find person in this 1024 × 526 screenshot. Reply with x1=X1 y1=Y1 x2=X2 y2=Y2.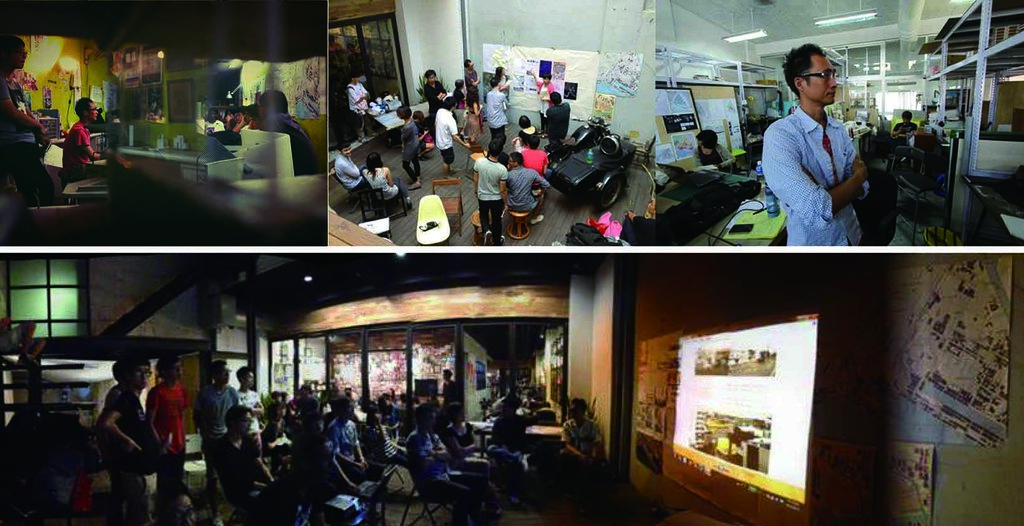
x1=472 y1=142 x2=509 y2=246.
